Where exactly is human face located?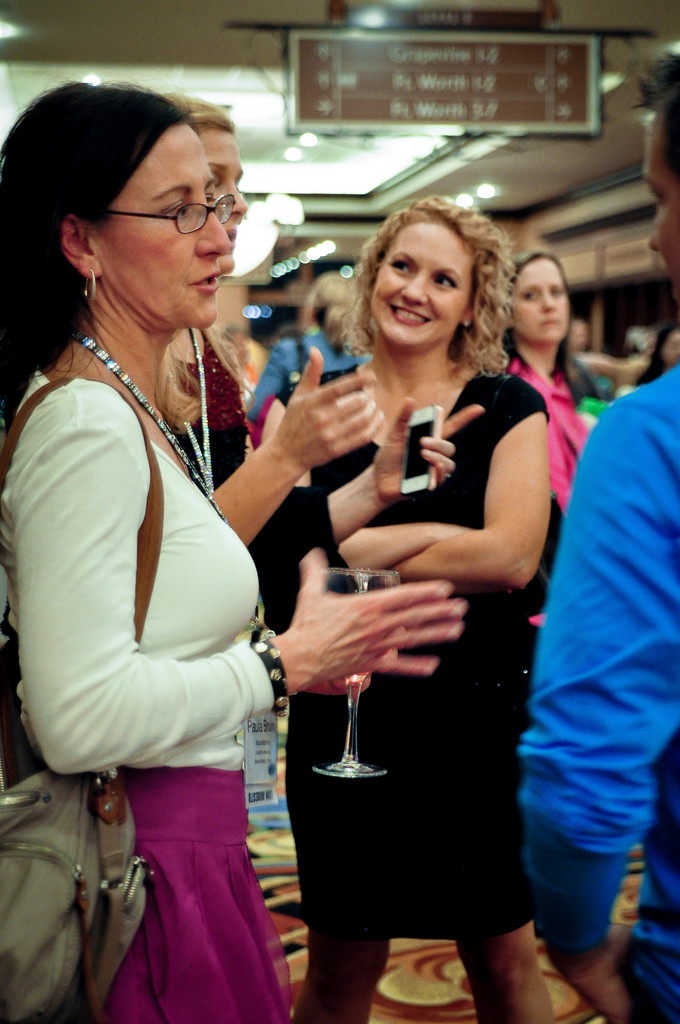
Its bounding box is box=[199, 120, 248, 226].
